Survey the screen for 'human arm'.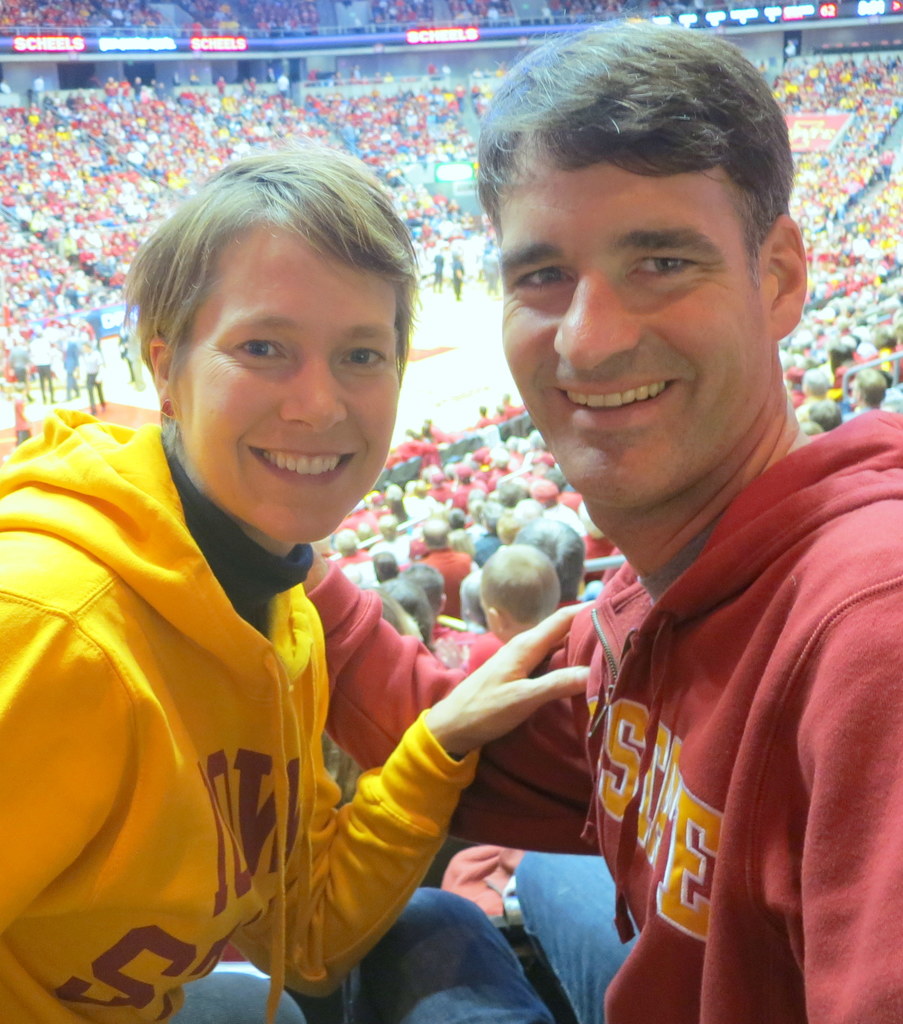
Survey found: rect(0, 568, 143, 981).
